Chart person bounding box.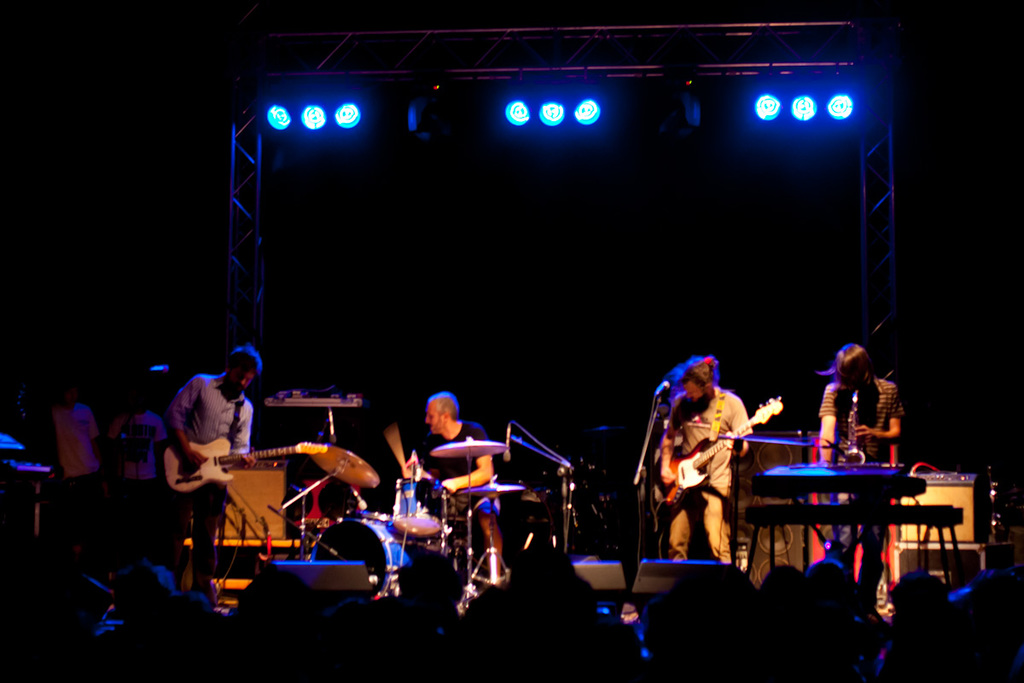
Charted: [left=661, top=353, right=747, bottom=566].
